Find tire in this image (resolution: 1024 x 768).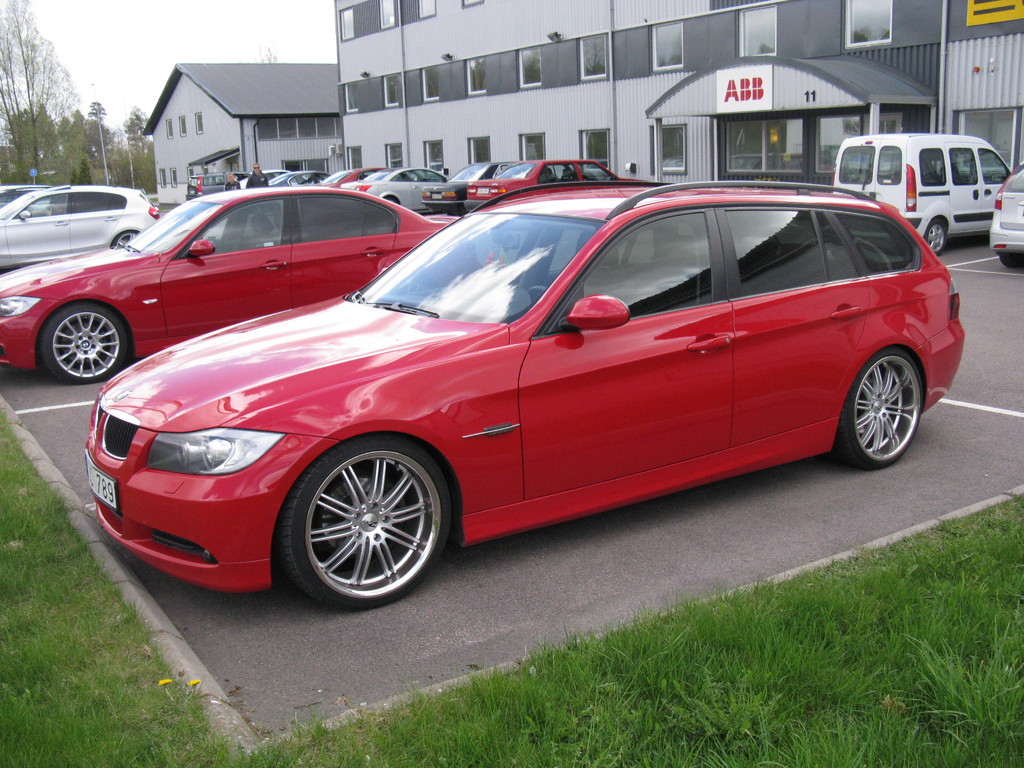
{"left": 37, "top": 300, "right": 131, "bottom": 383}.
